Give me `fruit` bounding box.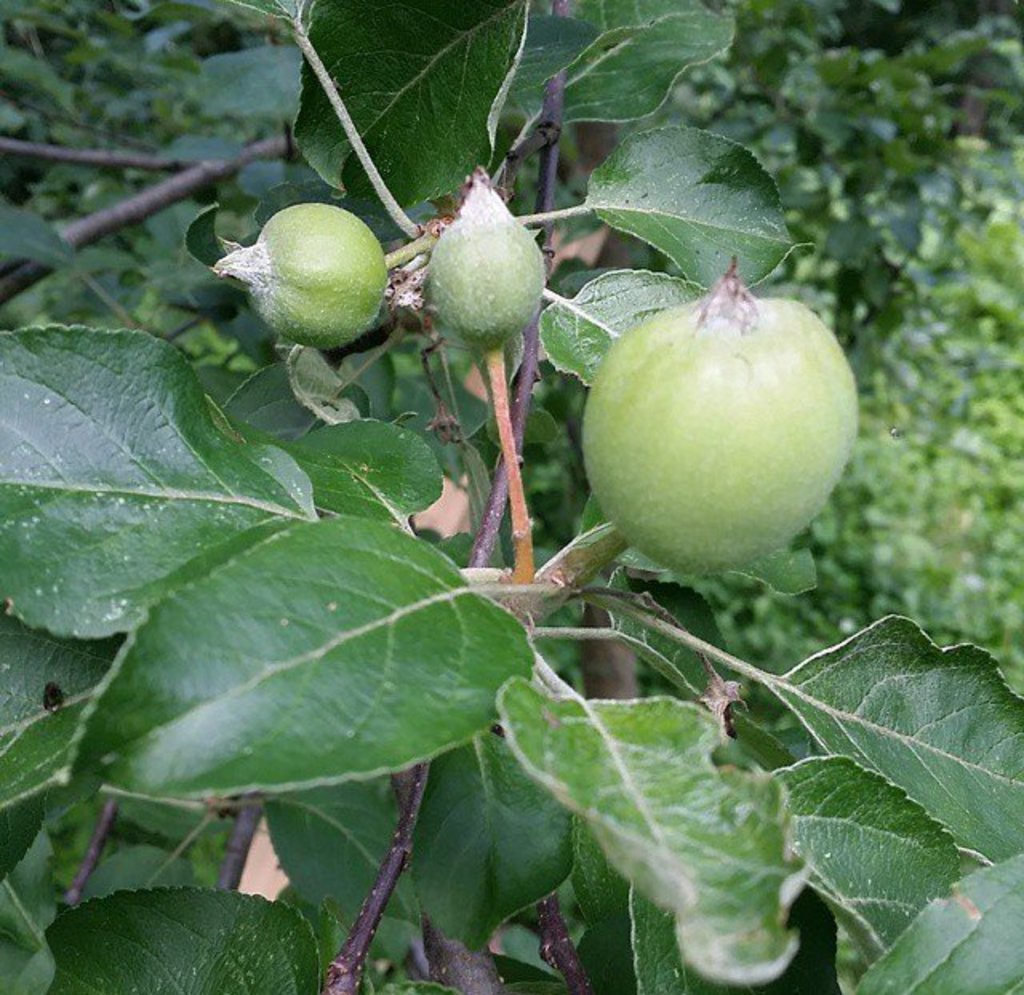
(x1=422, y1=181, x2=542, y2=357).
